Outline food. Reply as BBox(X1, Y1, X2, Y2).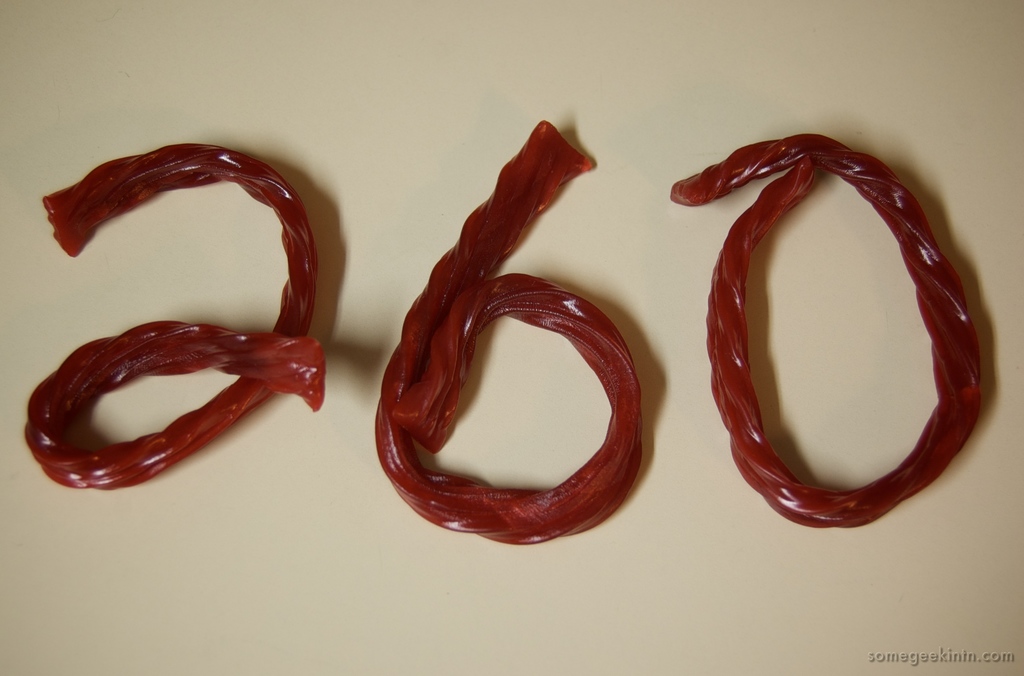
BBox(353, 161, 683, 529).
